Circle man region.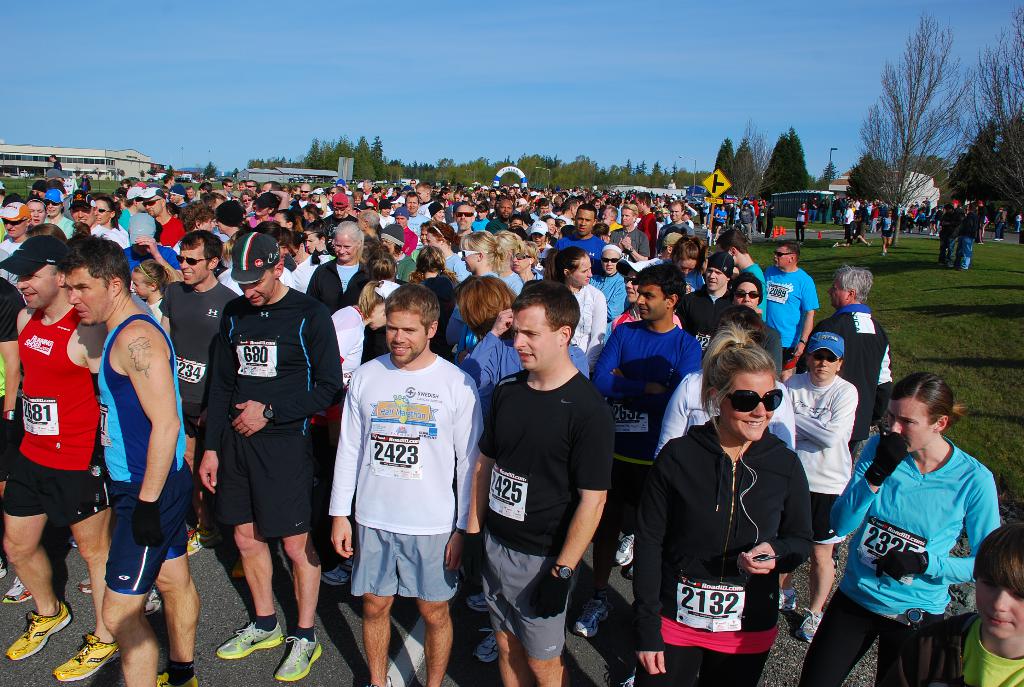
Region: bbox=(42, 189, 74, 245).
